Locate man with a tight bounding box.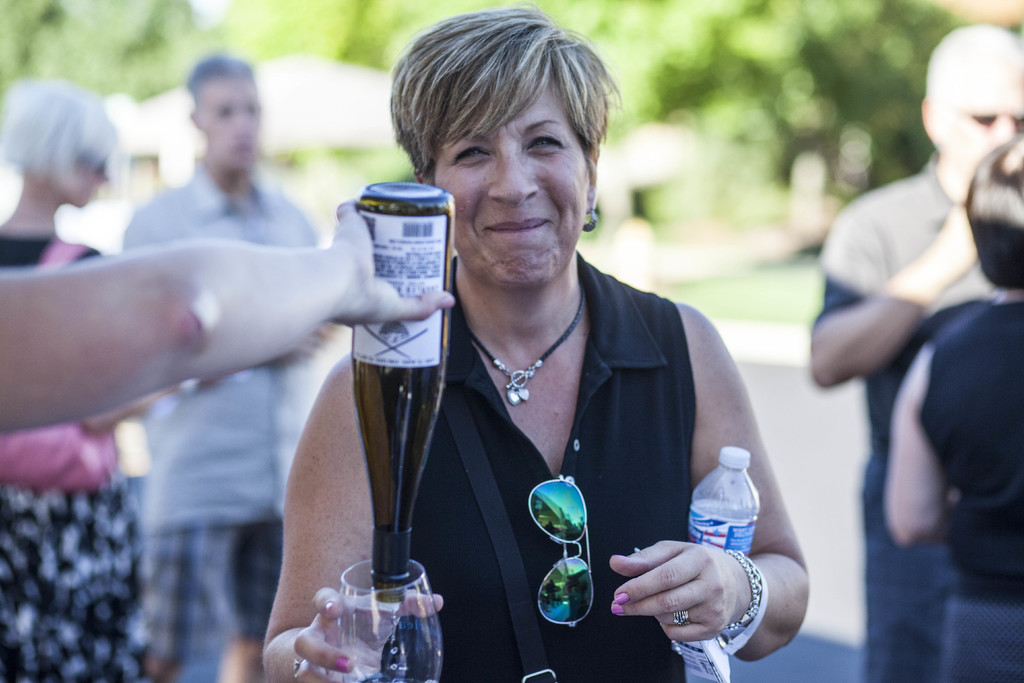
(808,21,1023,682).
